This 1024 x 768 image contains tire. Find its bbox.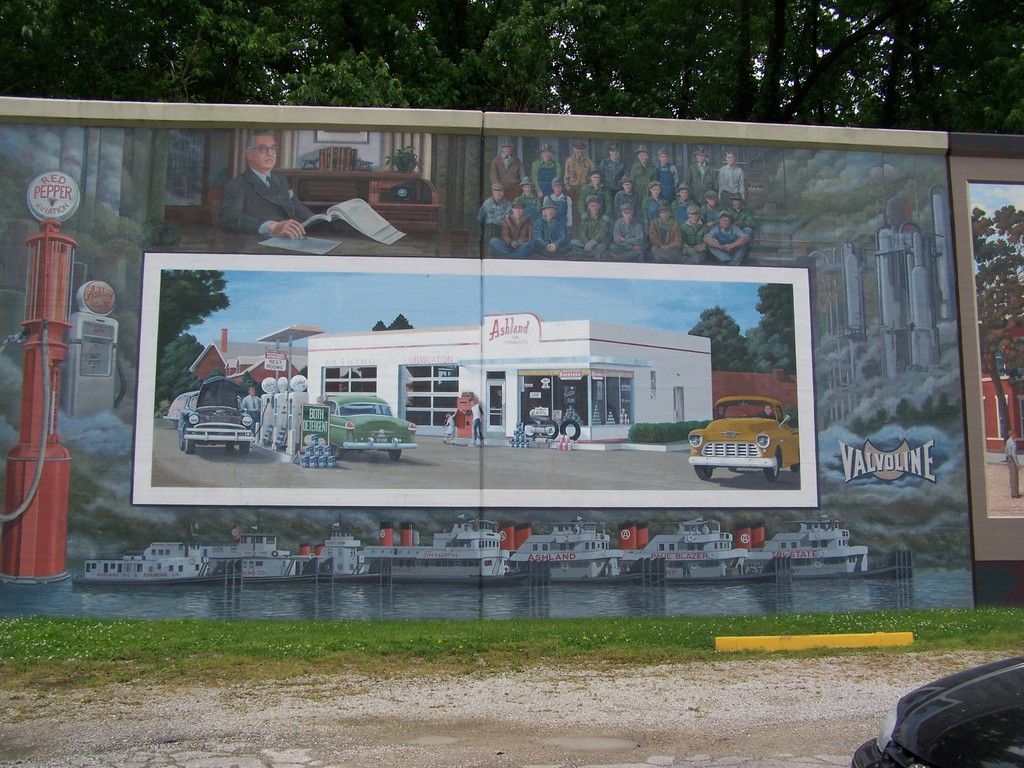
{"left": 335, "top": 448, "right": 346, "bottom": 458}.
